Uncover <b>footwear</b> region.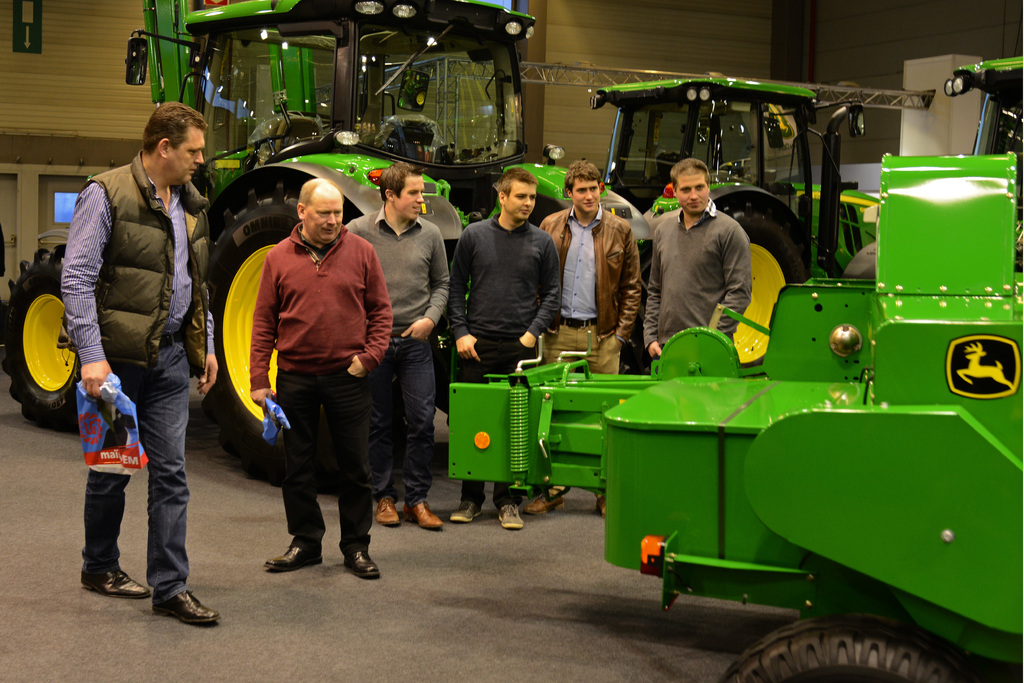
Uncovered: <bbox>376, 500, 403, 530</bbox>.
